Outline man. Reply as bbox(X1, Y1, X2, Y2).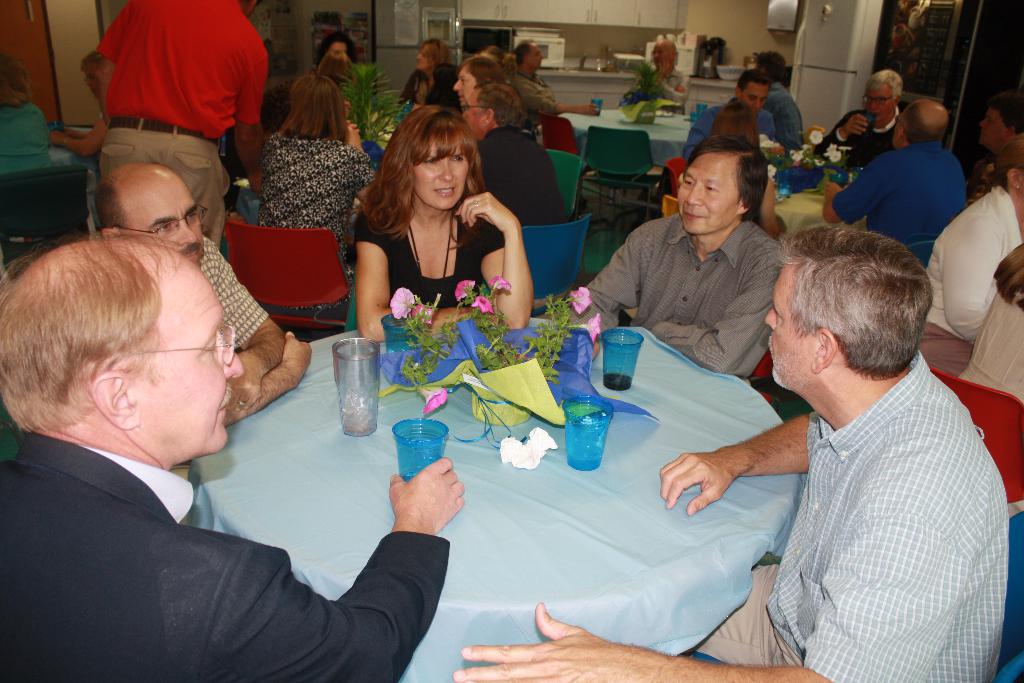
bbox(810, 63, 909, 198).
